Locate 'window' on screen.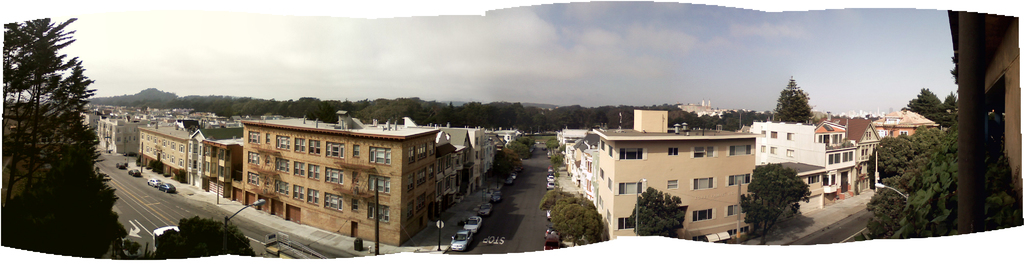
On screen at 369/177/394/194.
